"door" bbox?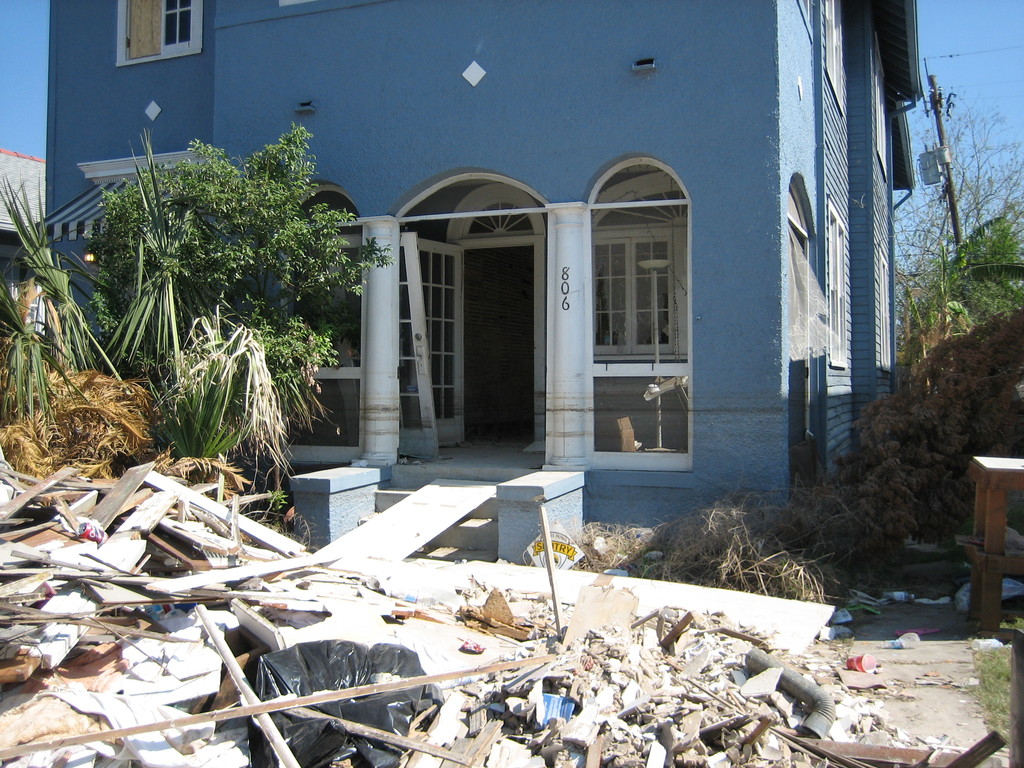
x1=395 y1=241 x2=469 y2=454
